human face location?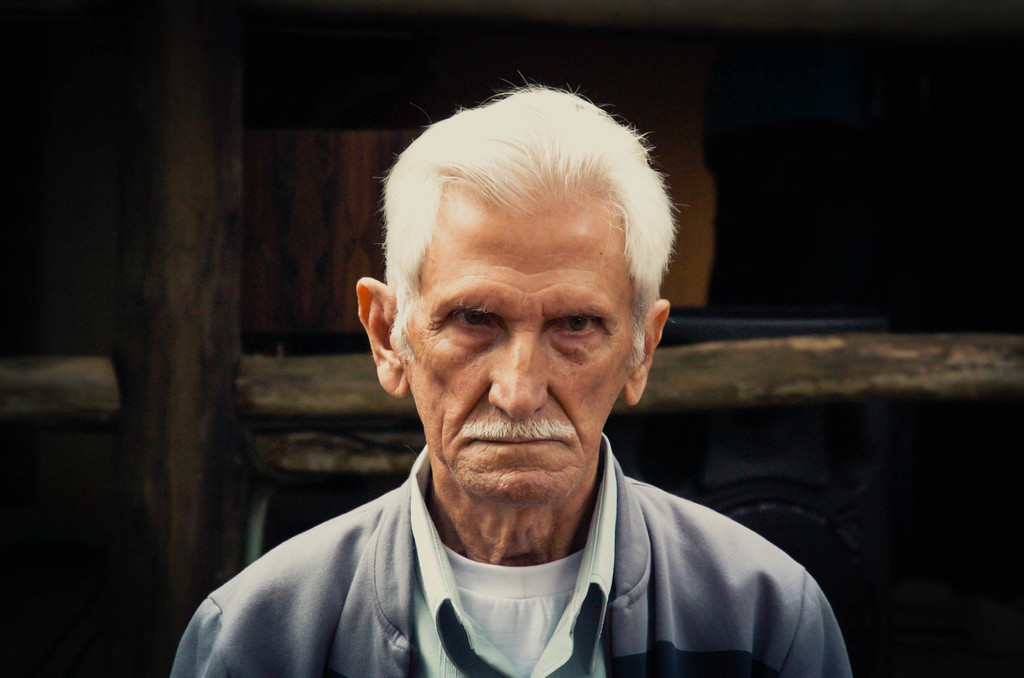
detection(402, 231, 639, 494)
